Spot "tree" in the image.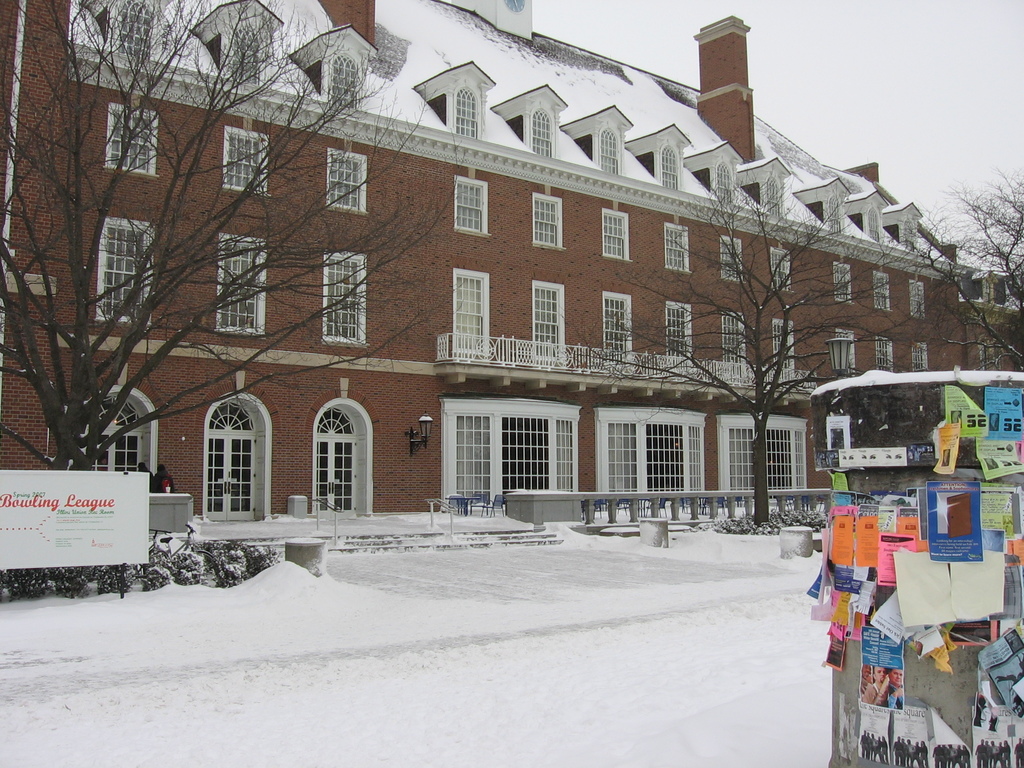
"tree" found at (x1=0, y1=0, x2=449, y2=472).
